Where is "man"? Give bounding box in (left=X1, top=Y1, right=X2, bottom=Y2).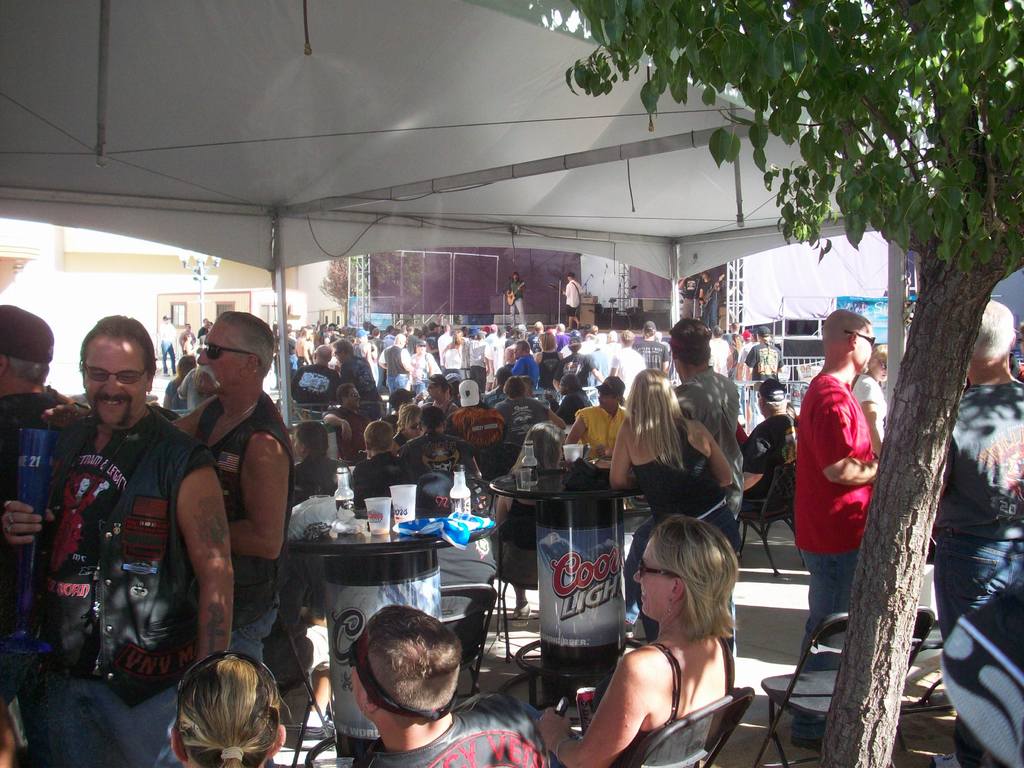
(left=287, top=344, right=341, bottom=420).
